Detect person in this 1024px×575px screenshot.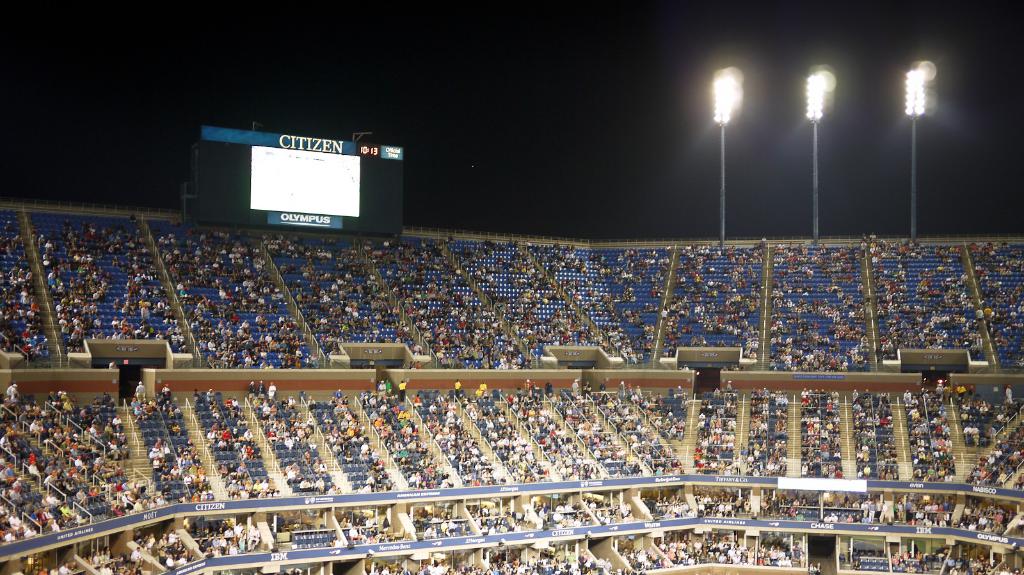
Detection: [left=195, top=332, right=220, bottom=353].
